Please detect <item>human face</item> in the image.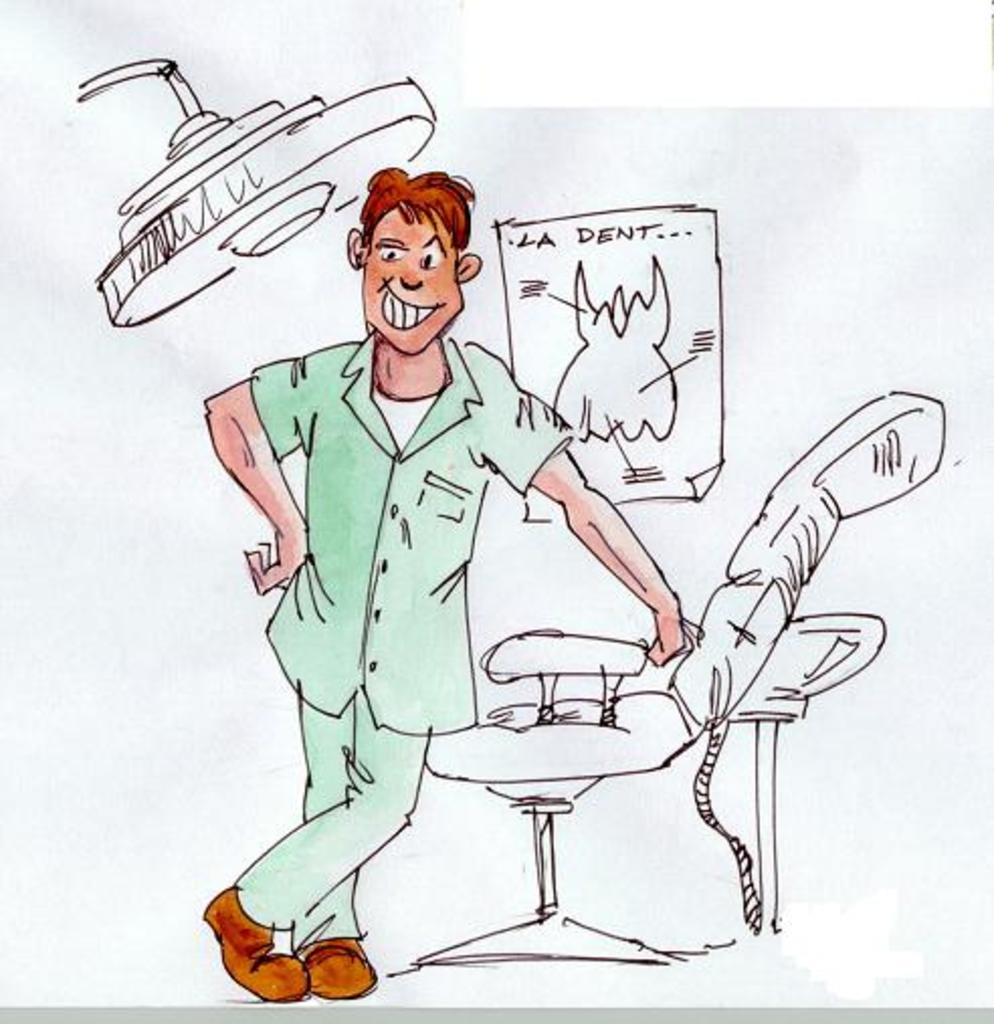
detection(360, 208, 461, 353).
